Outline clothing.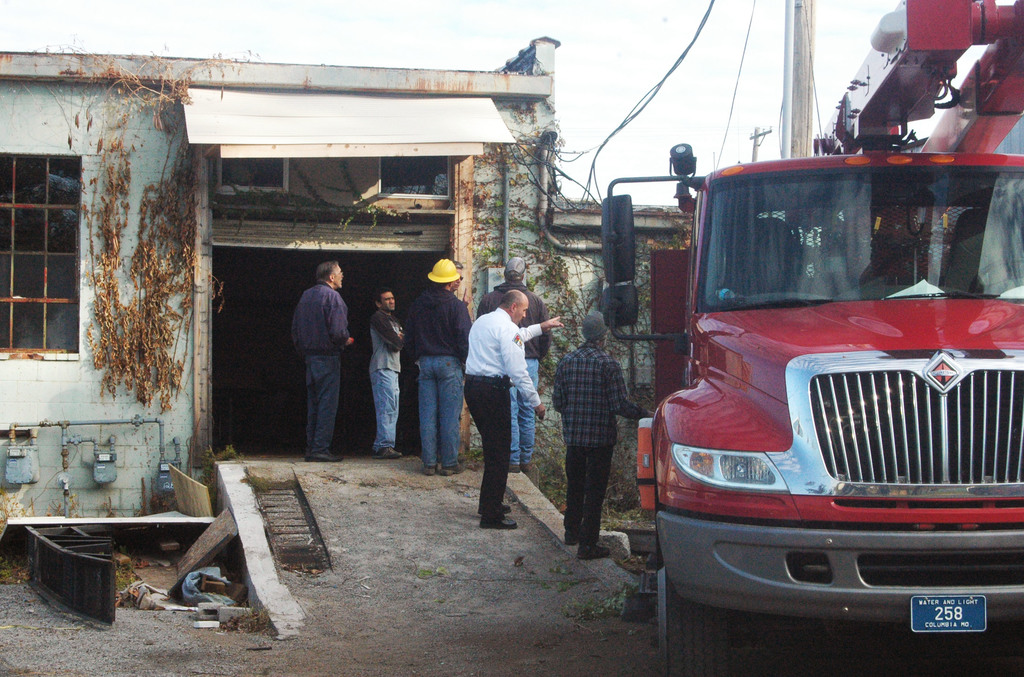
Outline: BBox(476, 282, 551, 465).
